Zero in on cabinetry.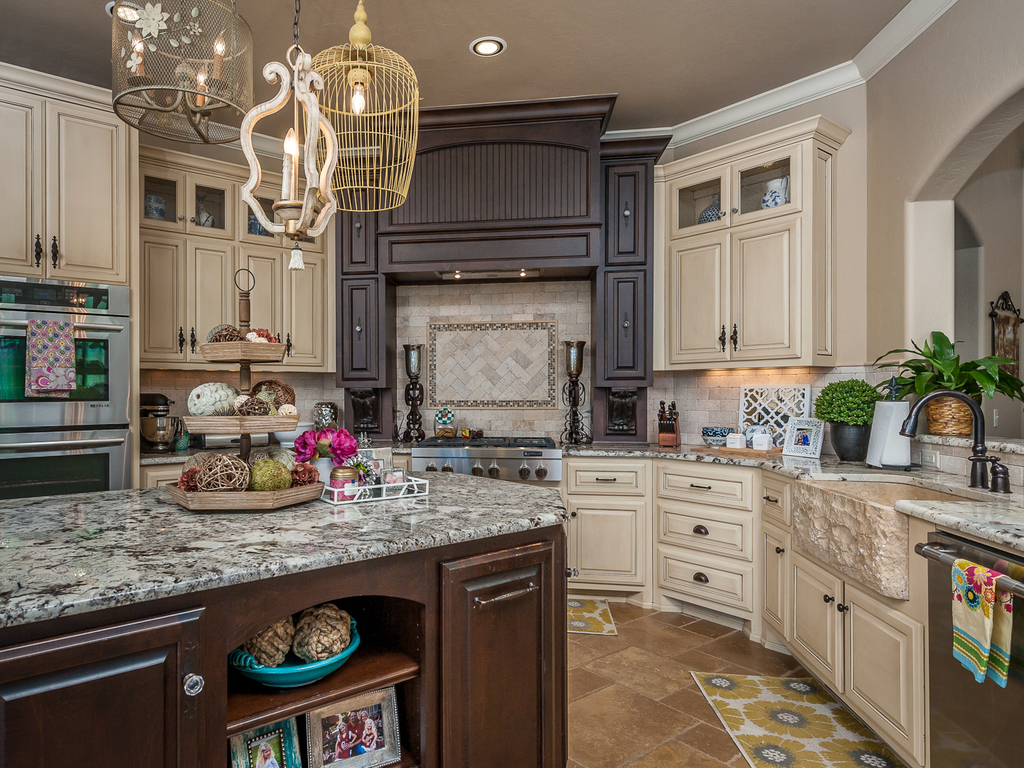
Zeroed in: bbox(0, 314, 143, 439).
